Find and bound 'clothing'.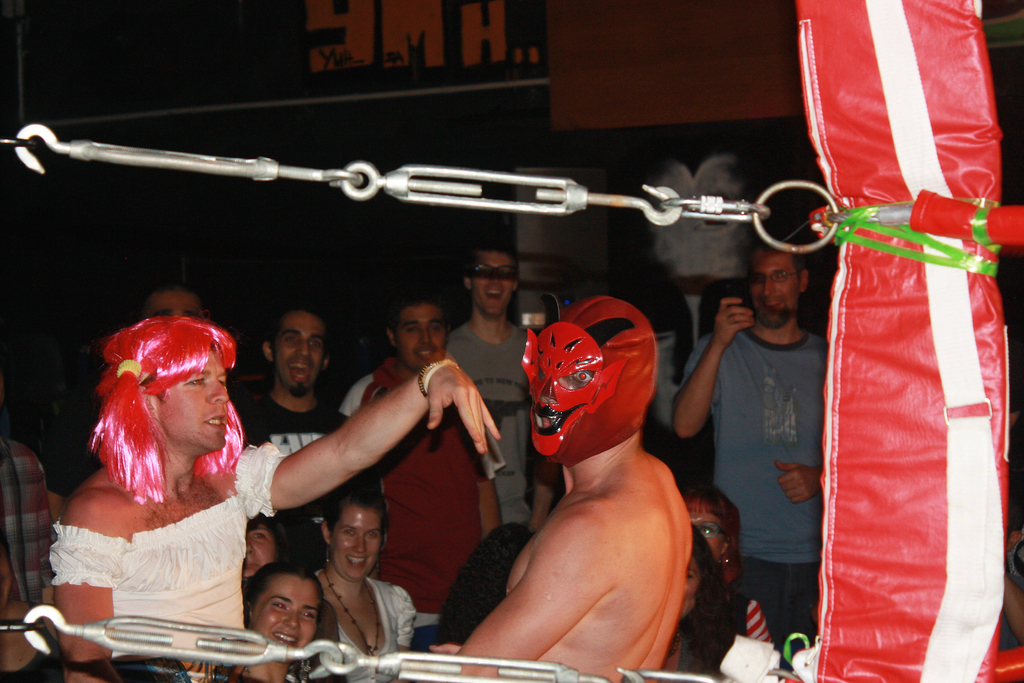
Bound: bbox=[438, 312, 542, 548].
